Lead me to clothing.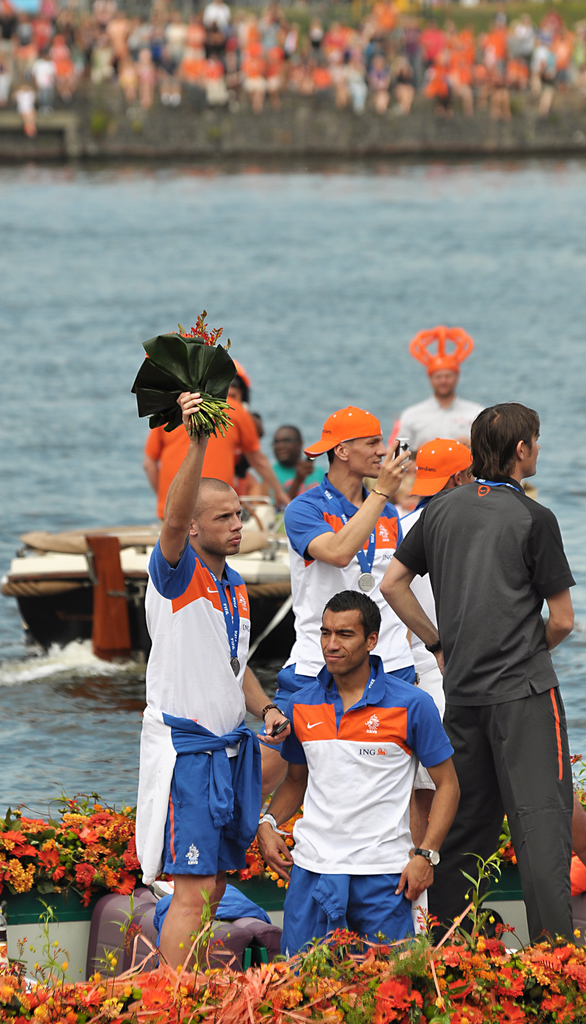
Lead to 133:386:260:528.
